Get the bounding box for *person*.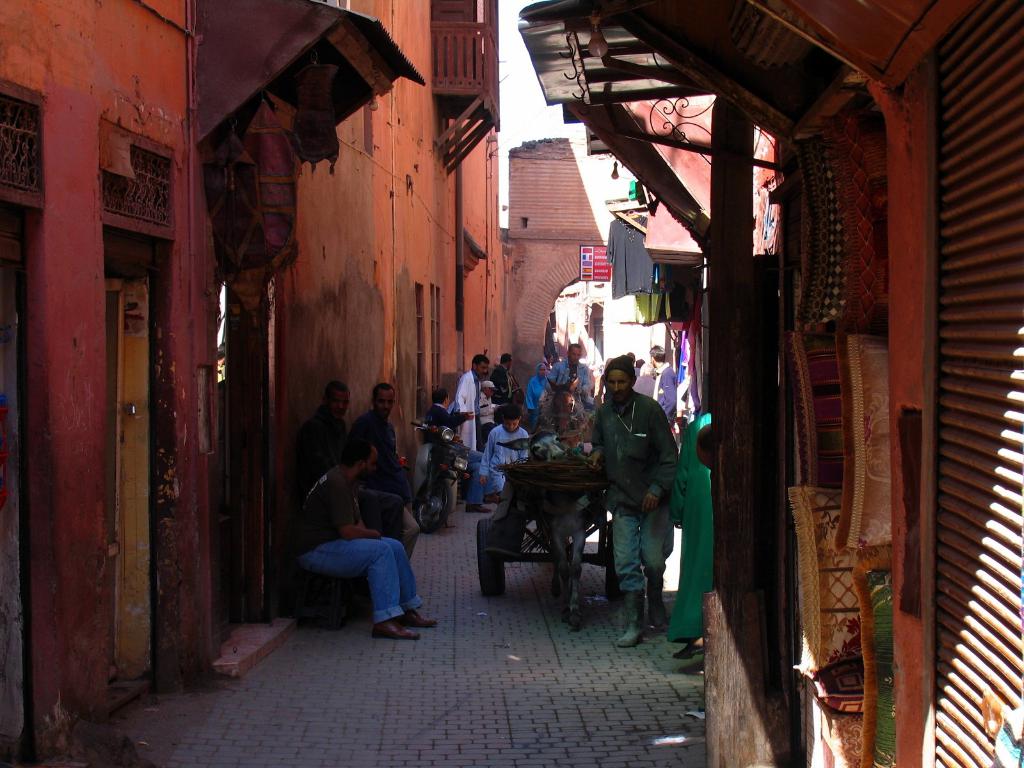
351 382 422 556.
